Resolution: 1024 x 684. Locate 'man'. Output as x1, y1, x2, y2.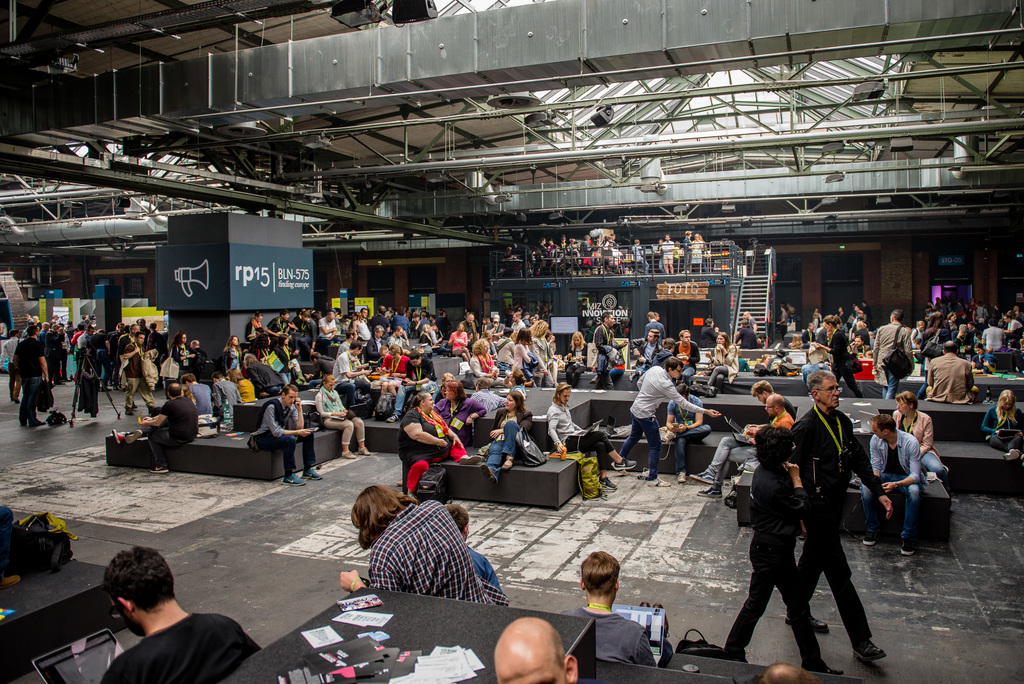
415, 311, 429, 333.
